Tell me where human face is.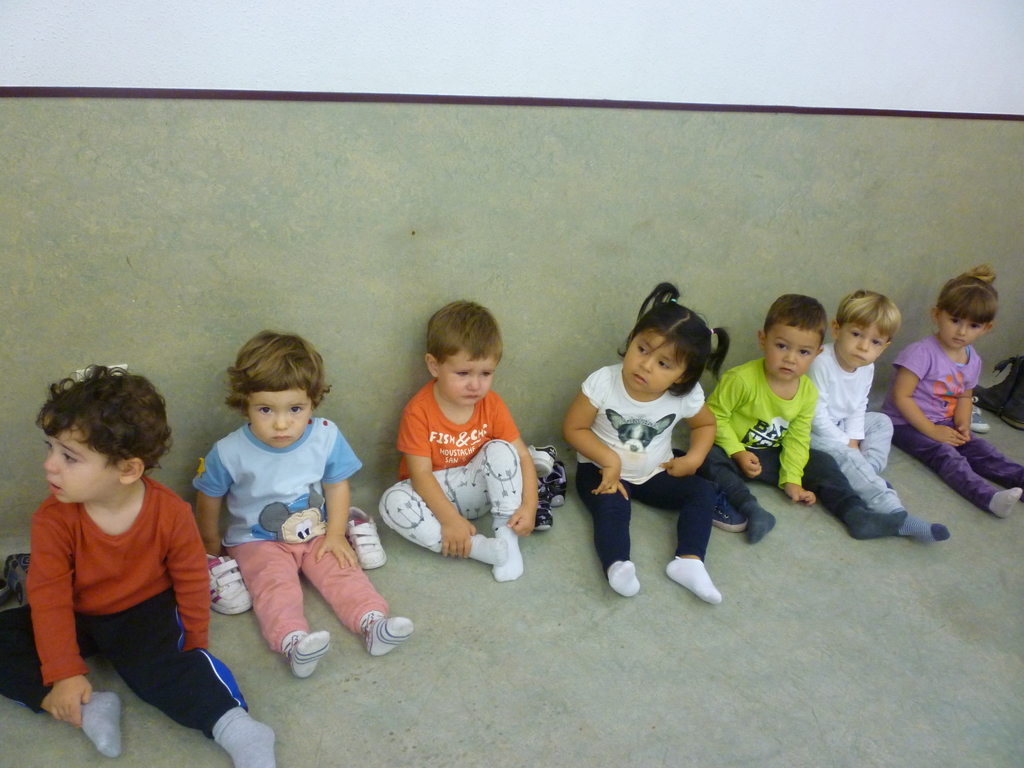
human face is at <region>40, 429, 125, 502</region>.
